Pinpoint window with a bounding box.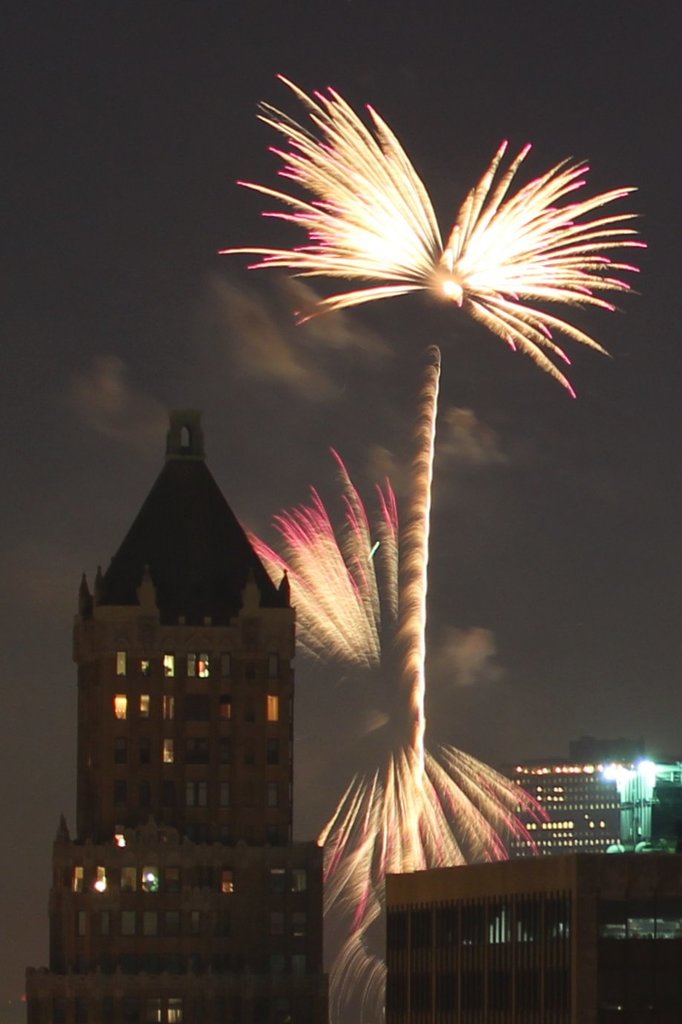
218/695/232/718.
